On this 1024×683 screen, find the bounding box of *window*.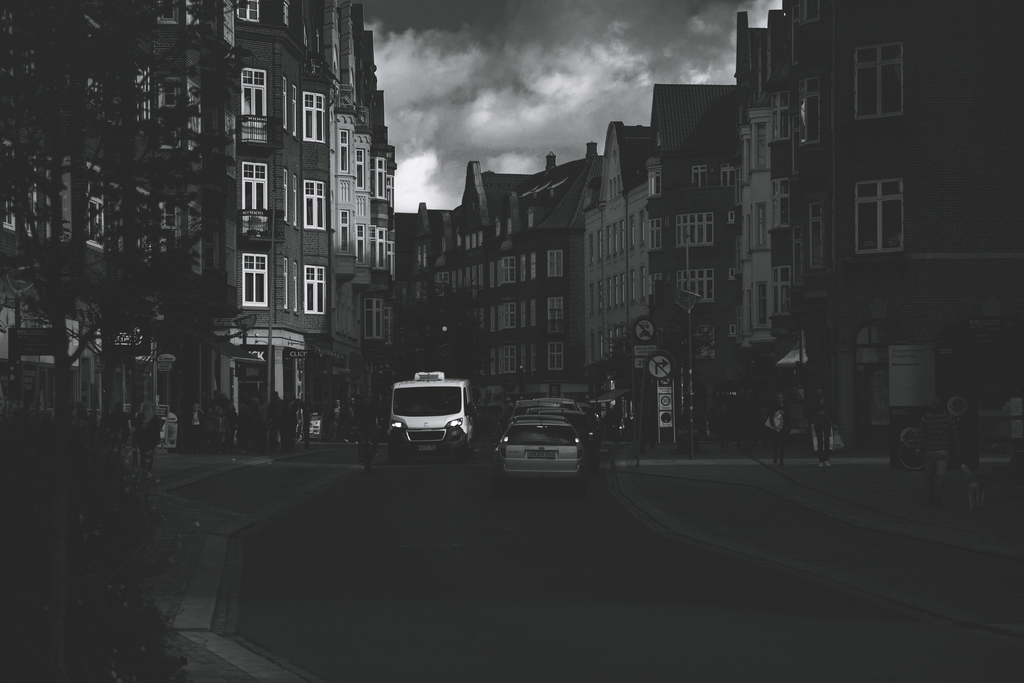
Bounding box: l=302, t=92, r=327, b=147.
